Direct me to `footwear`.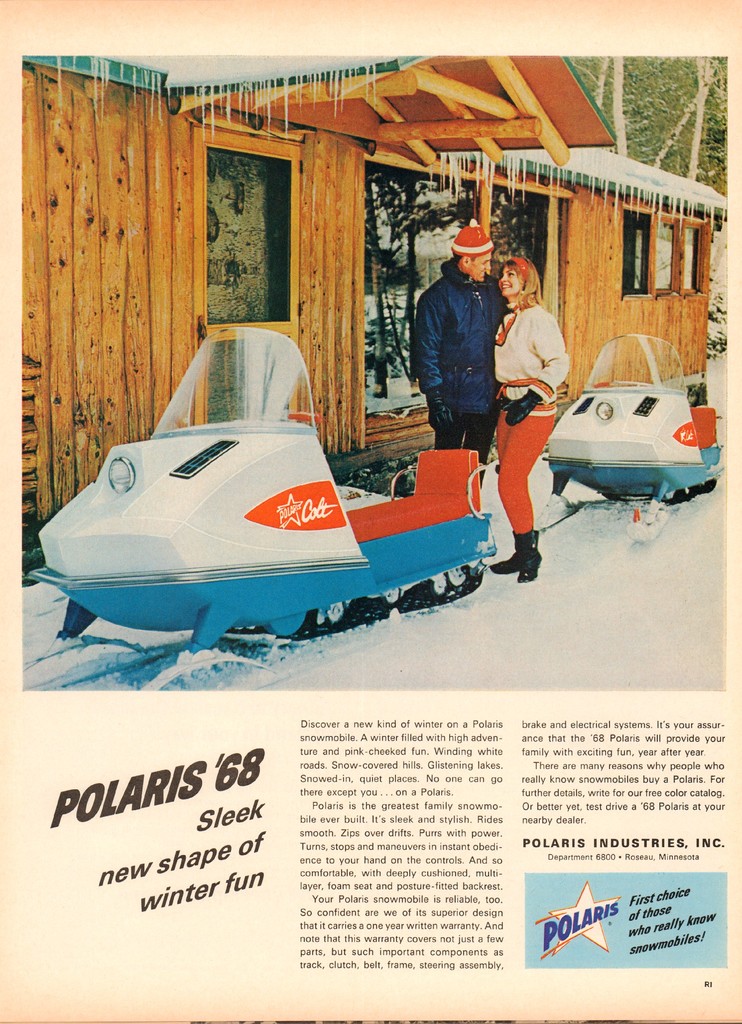
Direction: (x1=512, y1=529, x2=543, y2=584).
